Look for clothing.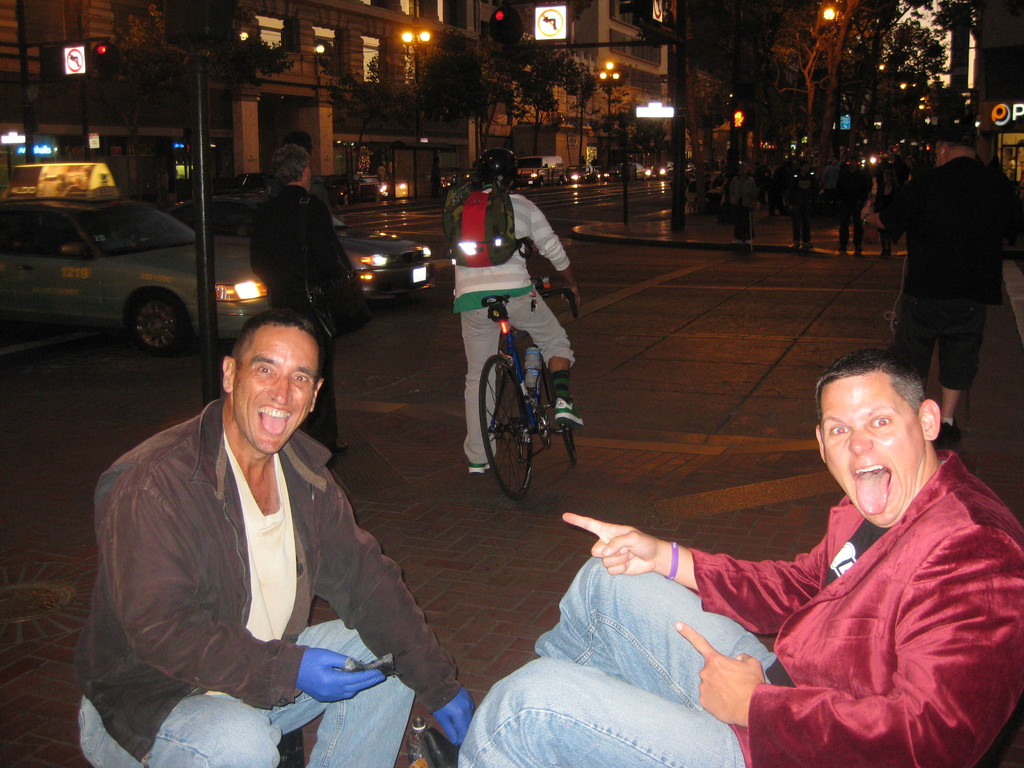
Found: locate(86, 347, 436, 755).
